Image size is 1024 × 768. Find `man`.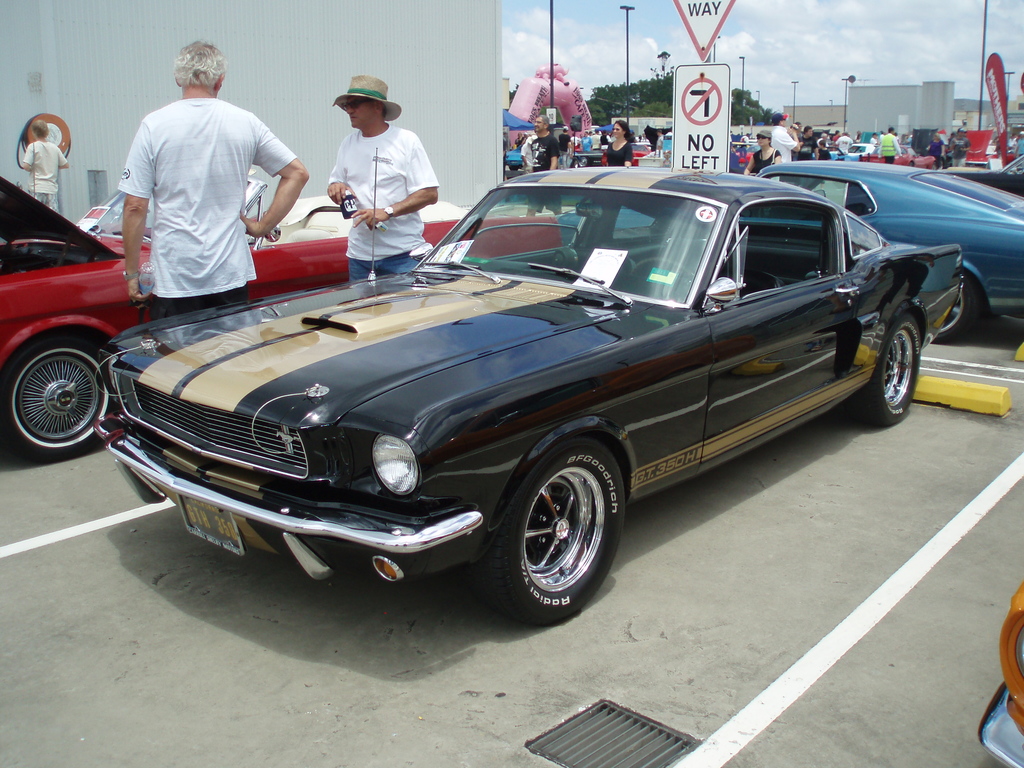
pyautogui.locateOnScreen(323, 70, 440, 284).
